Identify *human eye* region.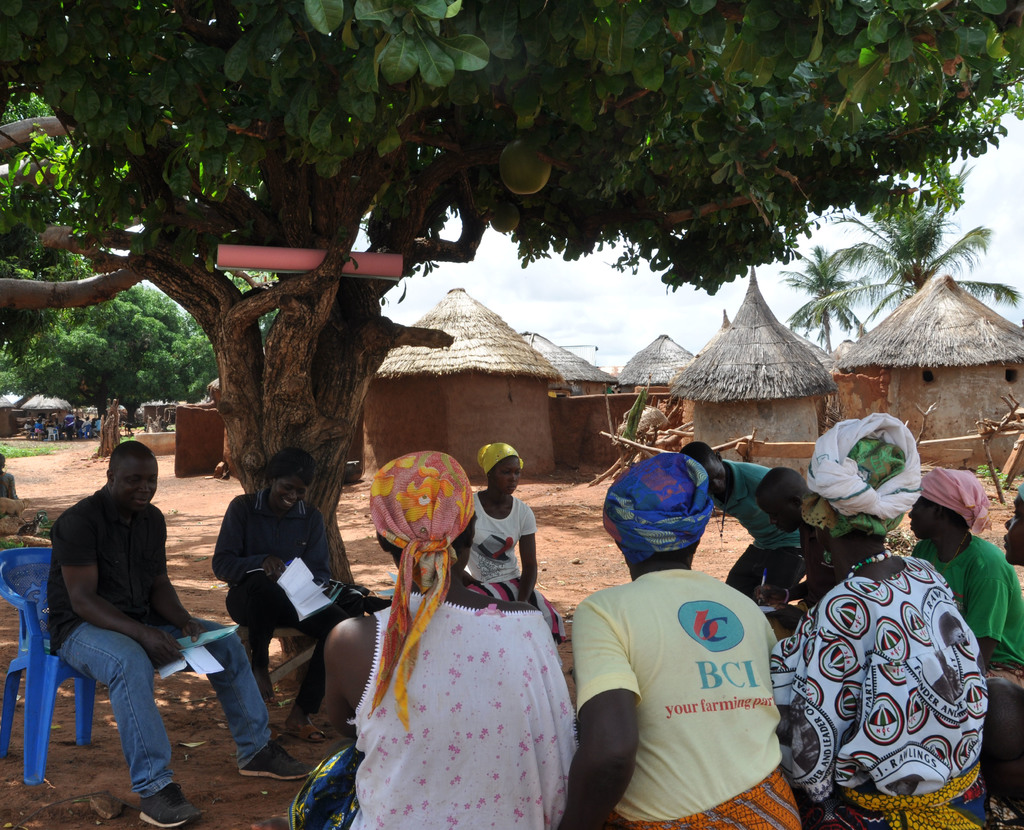
Region: 123, 473, 140, 486.
